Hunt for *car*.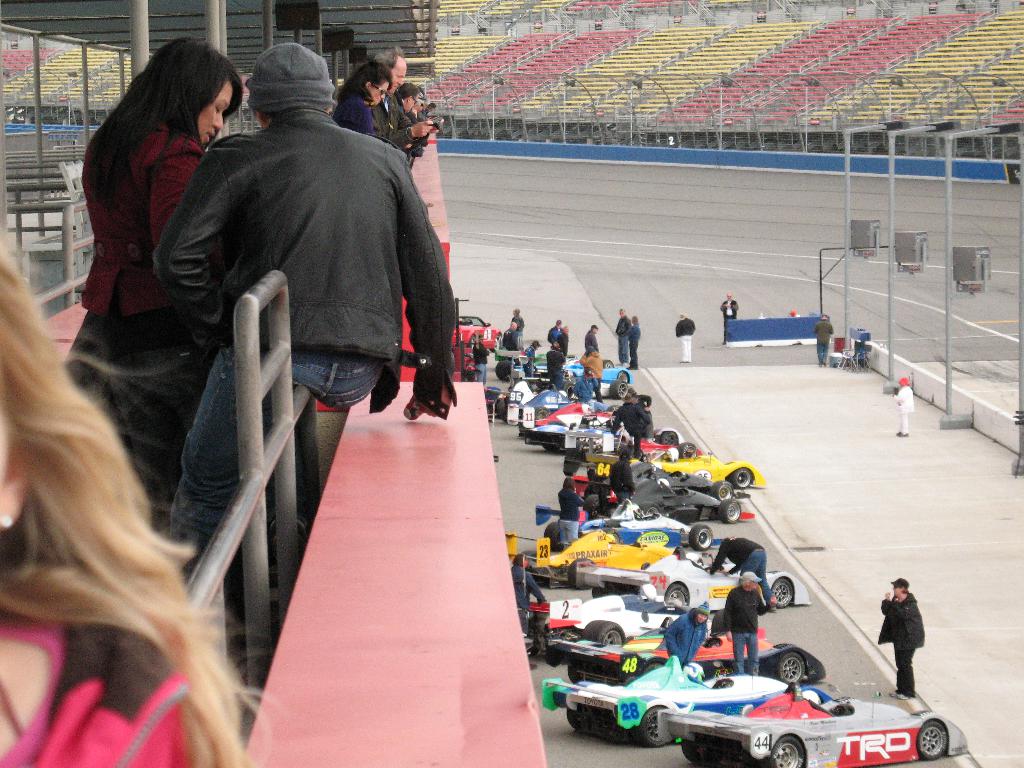
Hunted down at region(451, 315, 506, 352).
